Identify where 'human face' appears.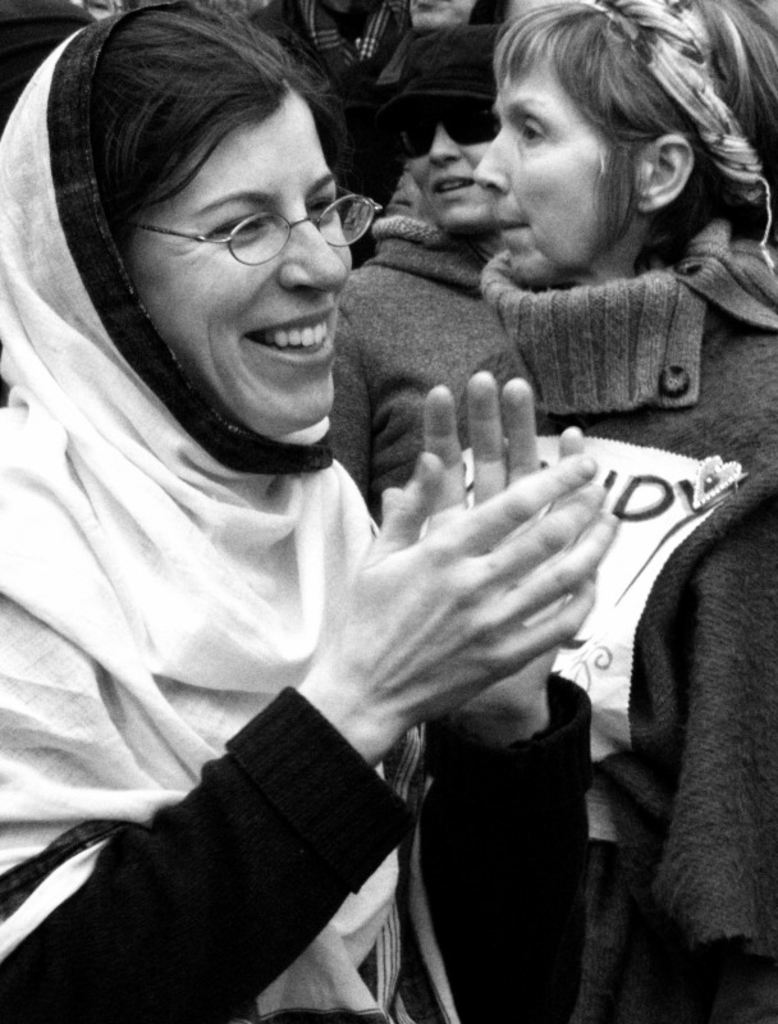
Appears at <region>475, 19, 635, 284</region>.
